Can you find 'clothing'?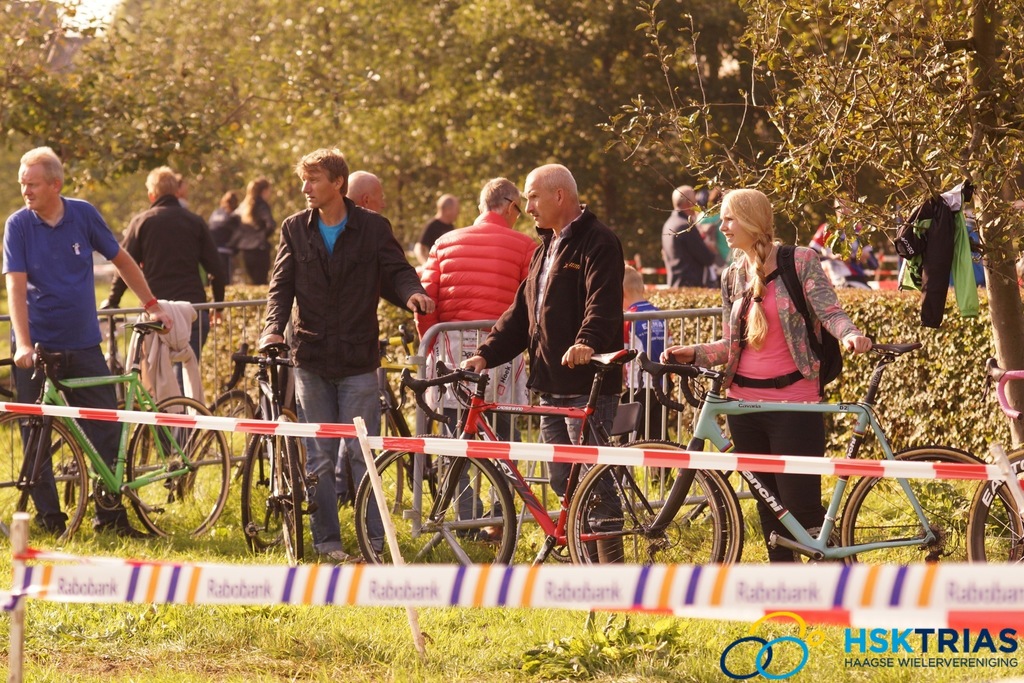
Yes, bounding box: Rect(478, 198, 625, 524).
